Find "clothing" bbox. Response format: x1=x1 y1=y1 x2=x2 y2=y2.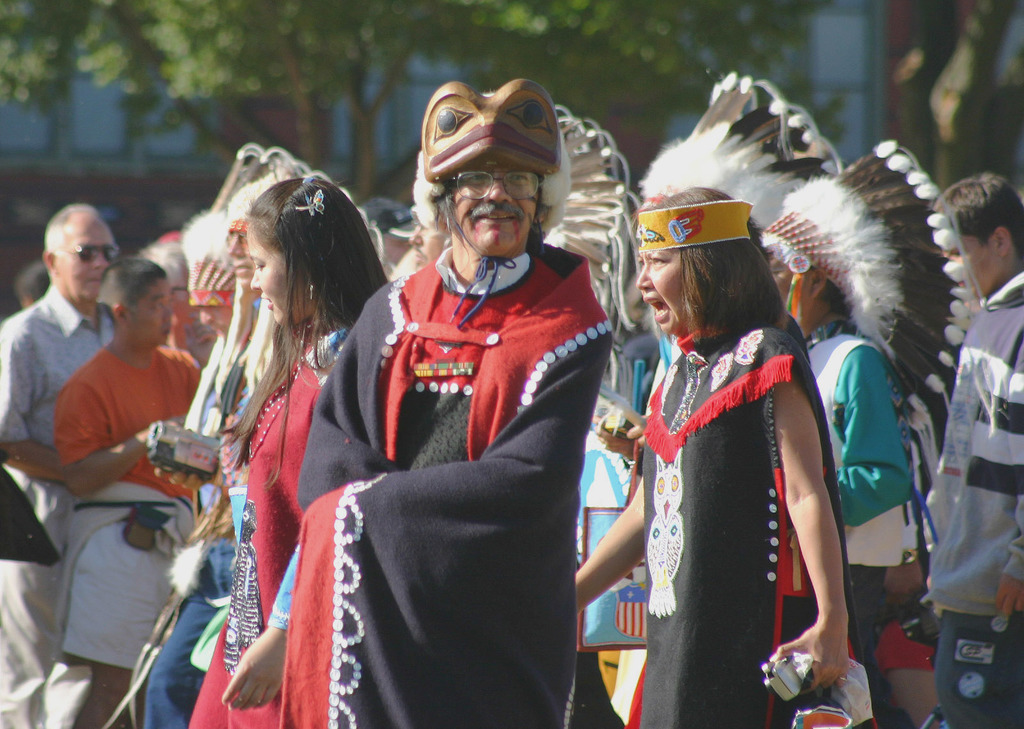
x1=915 y1=269 x2=1023 y2=728.
